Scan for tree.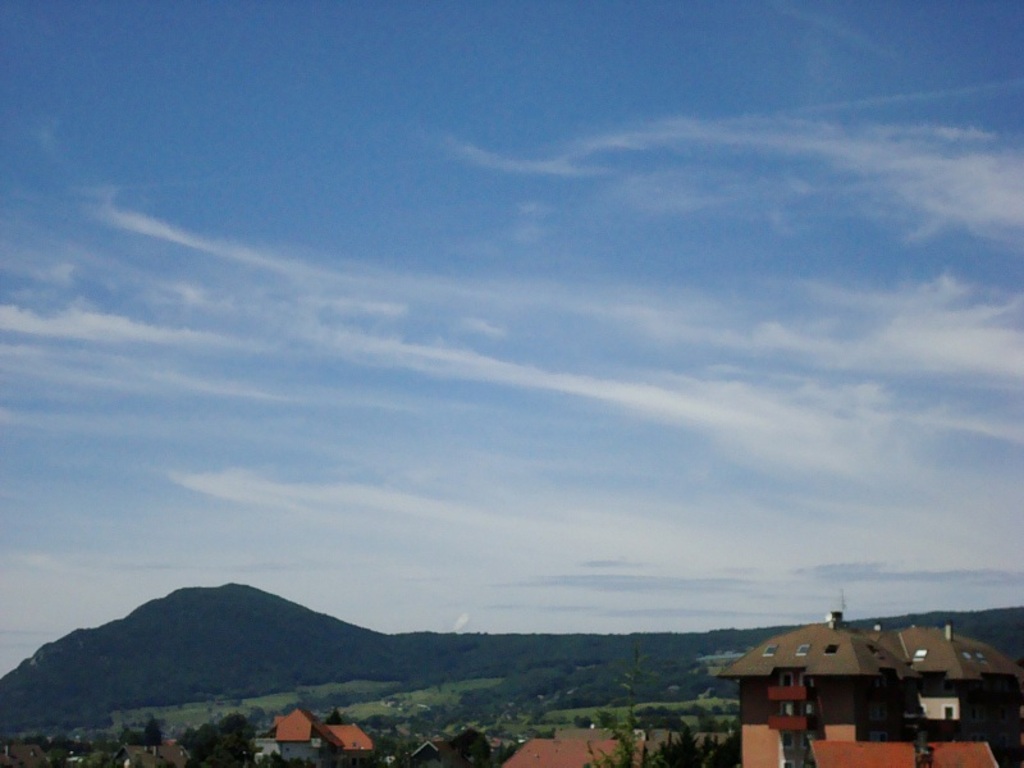
Scan result: box=[244, 750, 300, 767].
